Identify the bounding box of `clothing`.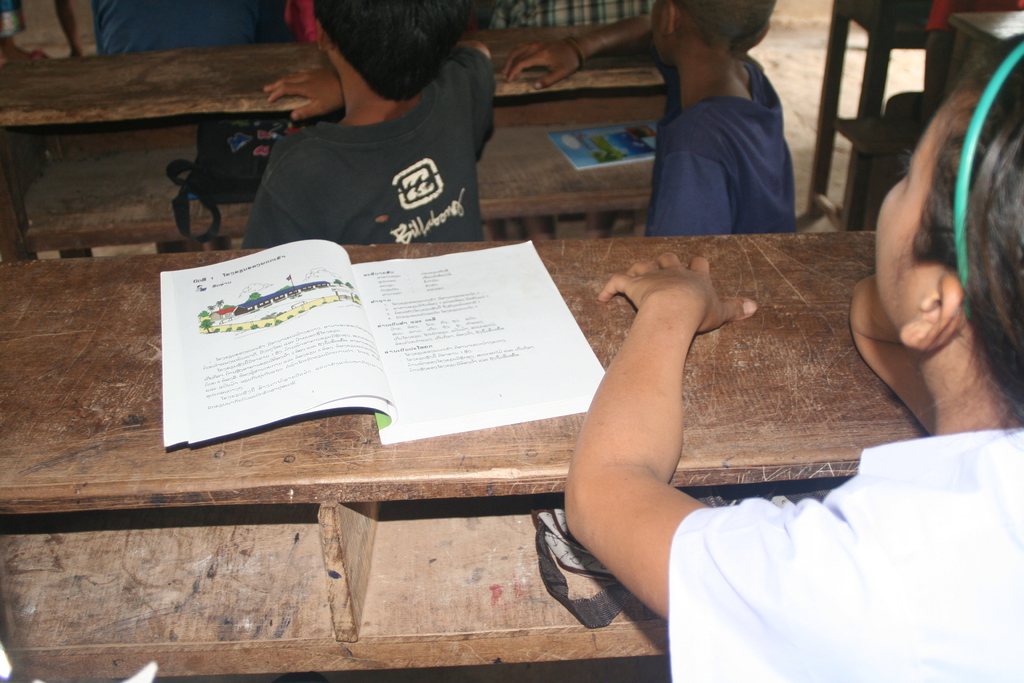
crop(493, 0, 657, 34).
